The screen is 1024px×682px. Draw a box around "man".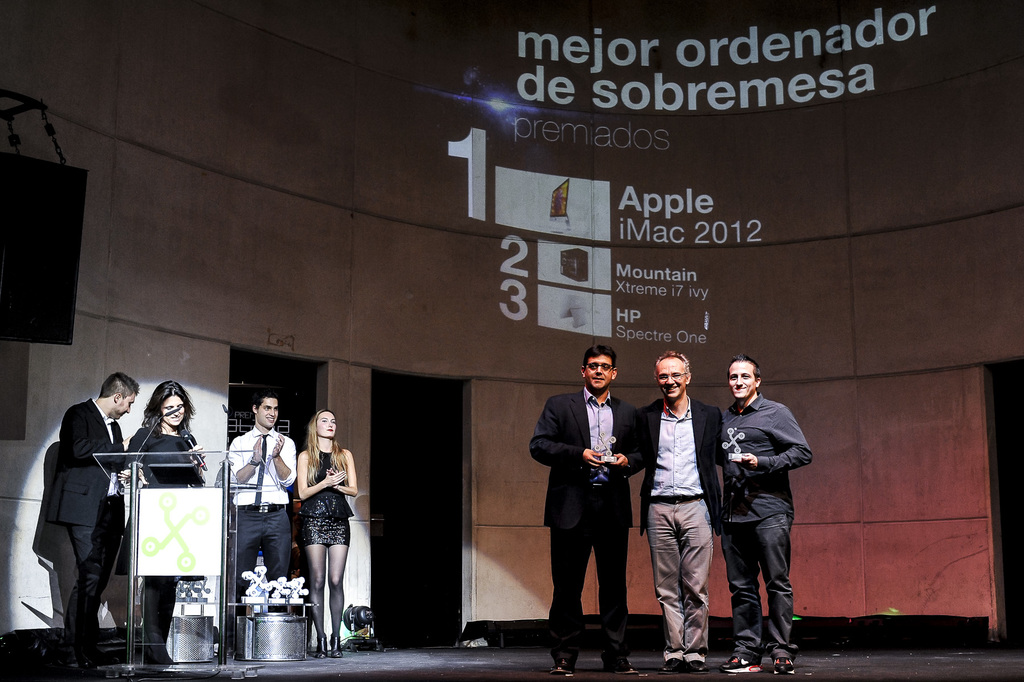
x1=630 y1=353 x2=728 y2=674.
